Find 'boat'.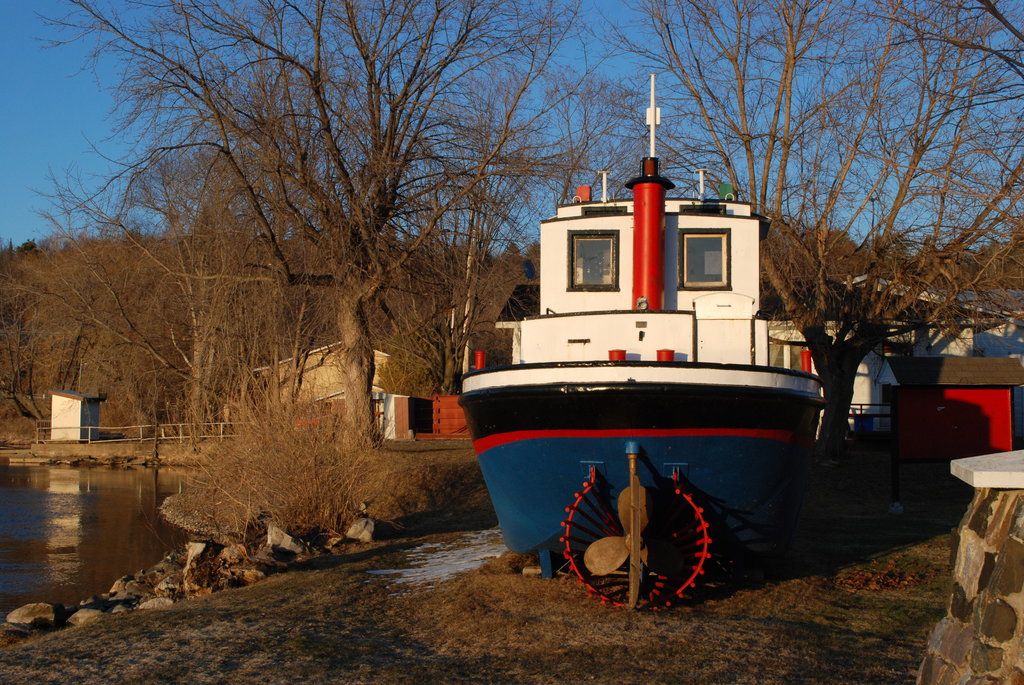
BBox(437, 107, 856, 586).
